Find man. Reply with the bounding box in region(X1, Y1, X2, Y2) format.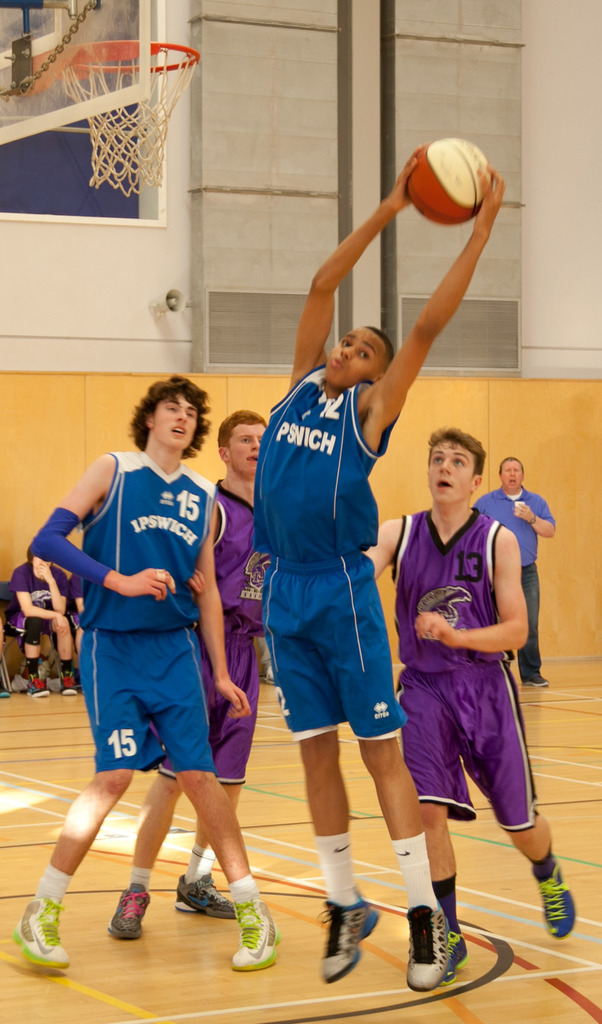
region(206, 397, 307, 979).
